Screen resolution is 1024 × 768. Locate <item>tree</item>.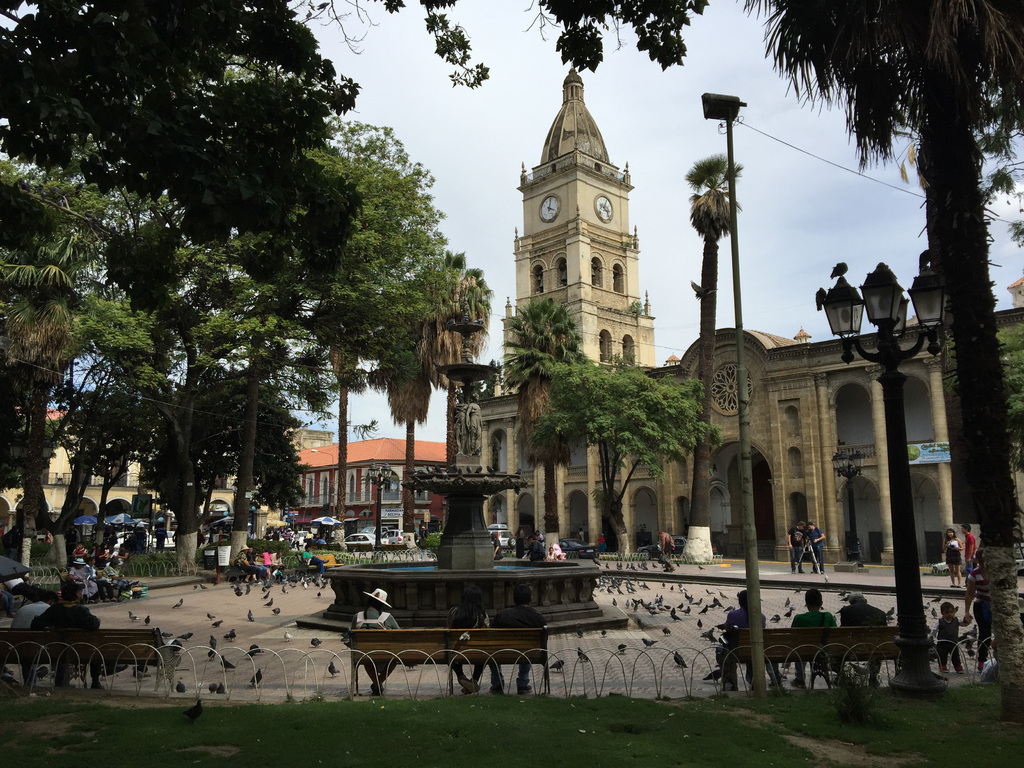
select_region(536, 0, 707, 70).
